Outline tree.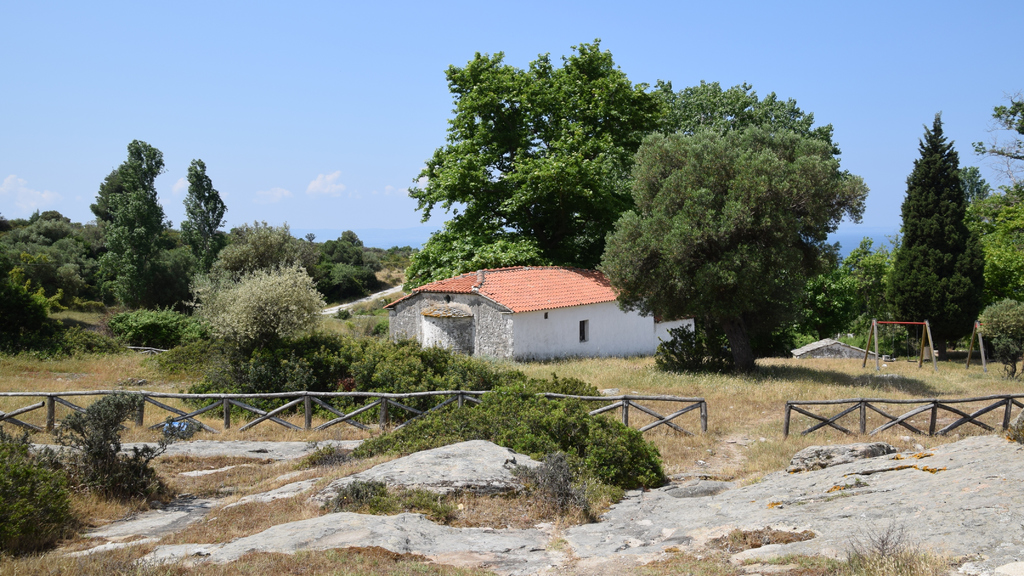
Outline: [x1=594, y1=130, x2=868, y2=366].
